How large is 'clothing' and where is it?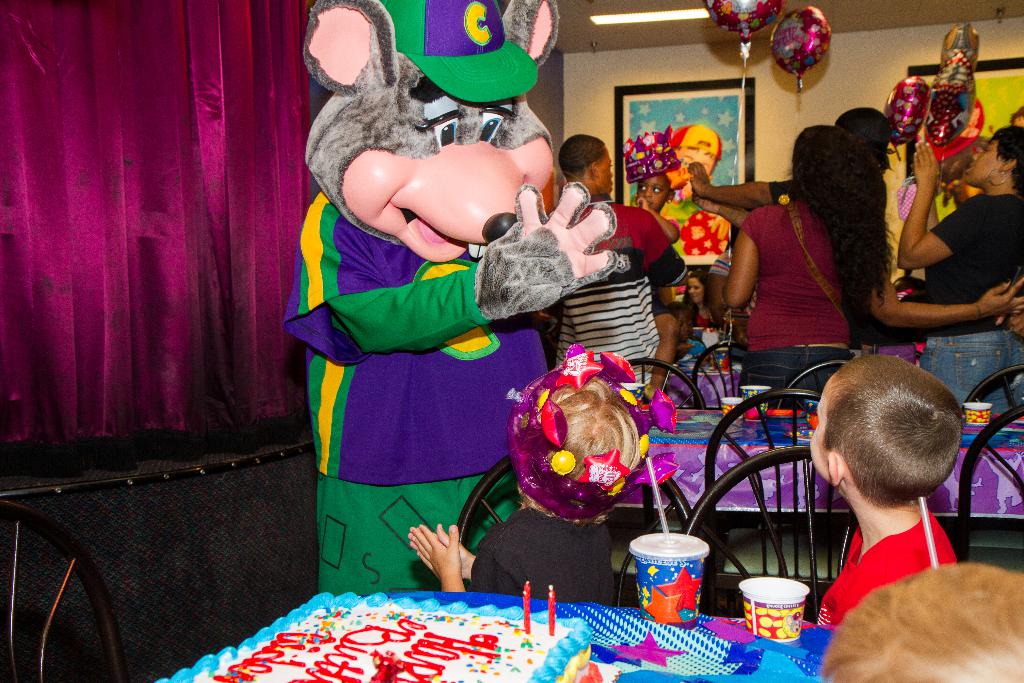
Bounding box: bbox(817, 504, 958, 632).
